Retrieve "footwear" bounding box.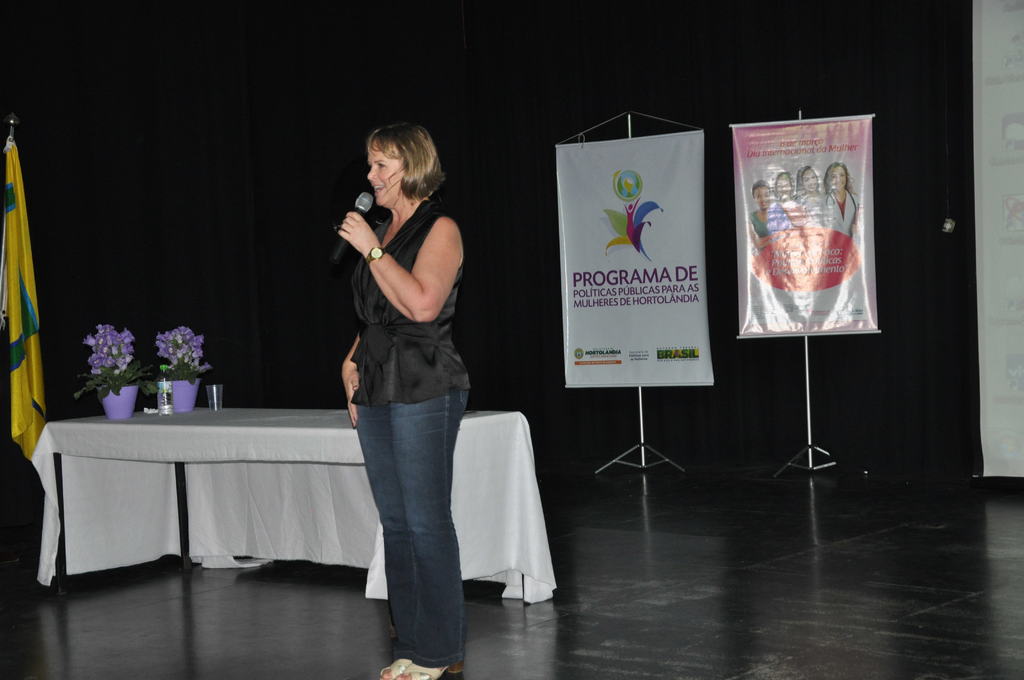
Bounding box: {"x1": 398, "y1": 658, "x2": 456, "y2": 679}.
